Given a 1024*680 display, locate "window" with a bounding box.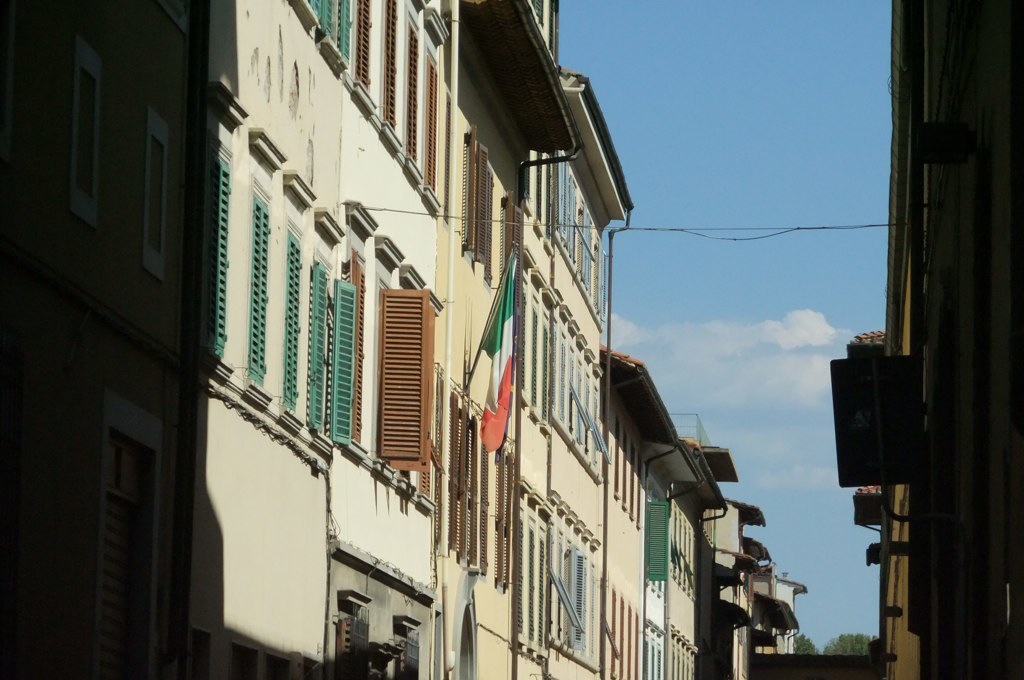
Located: [x1=308, y1=263, x2=358, y2=449].
